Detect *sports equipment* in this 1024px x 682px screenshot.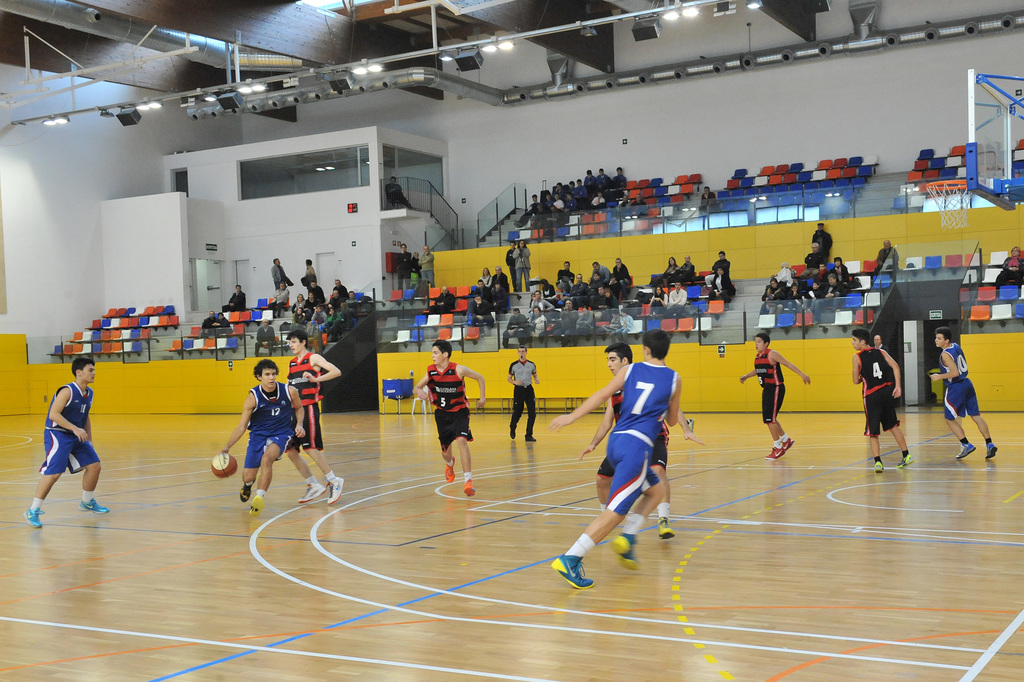
Detection: (left=207, top=448, right=243, bottom=479).
